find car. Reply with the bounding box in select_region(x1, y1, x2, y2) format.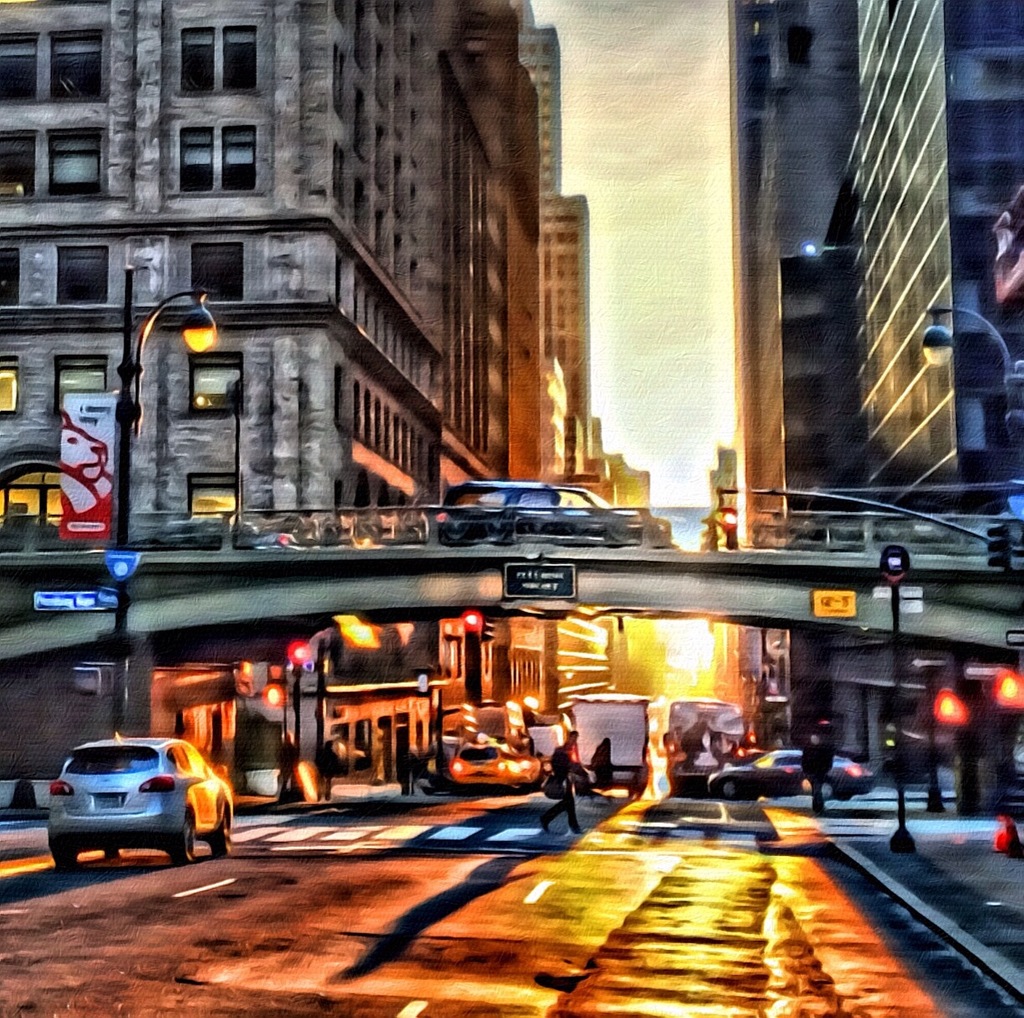
select_region(154, 520, 299, 551).
